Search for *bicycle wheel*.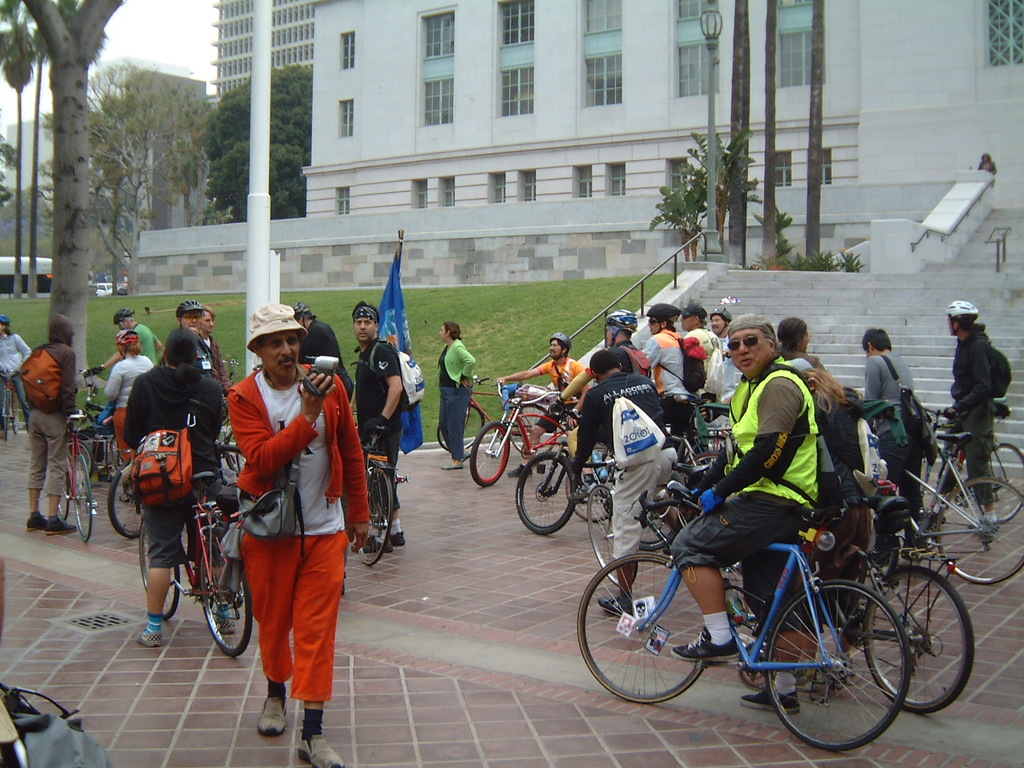
Found at detection(11, 390, 22, 438).
